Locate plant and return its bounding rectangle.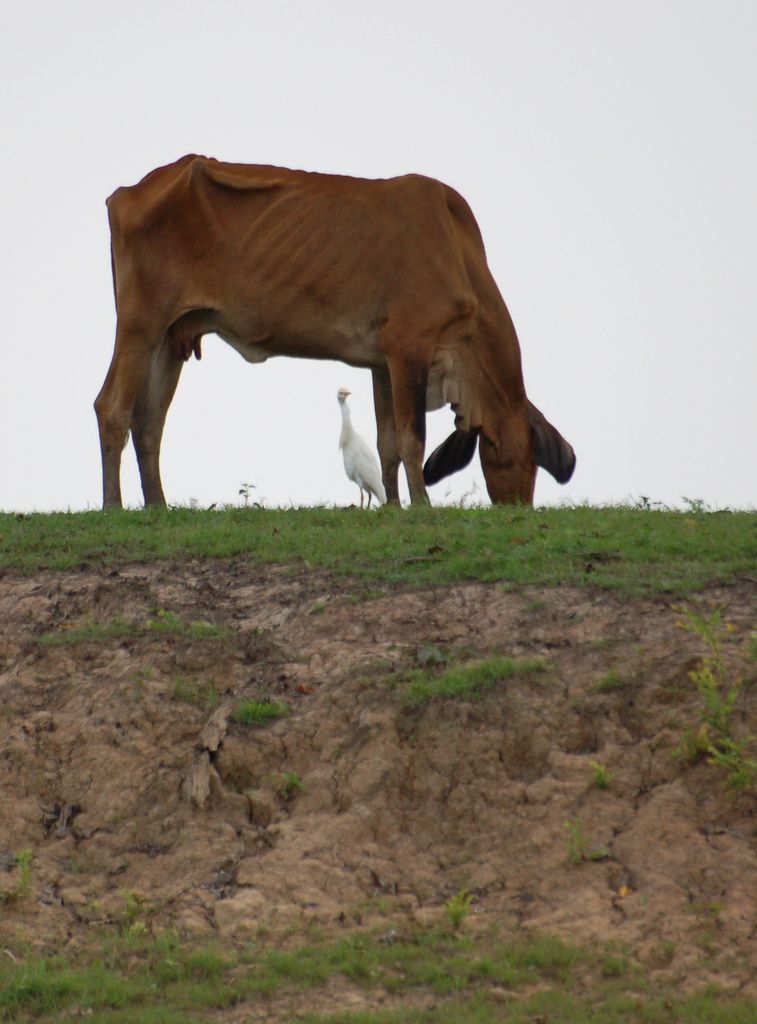
586/754/621/787.
